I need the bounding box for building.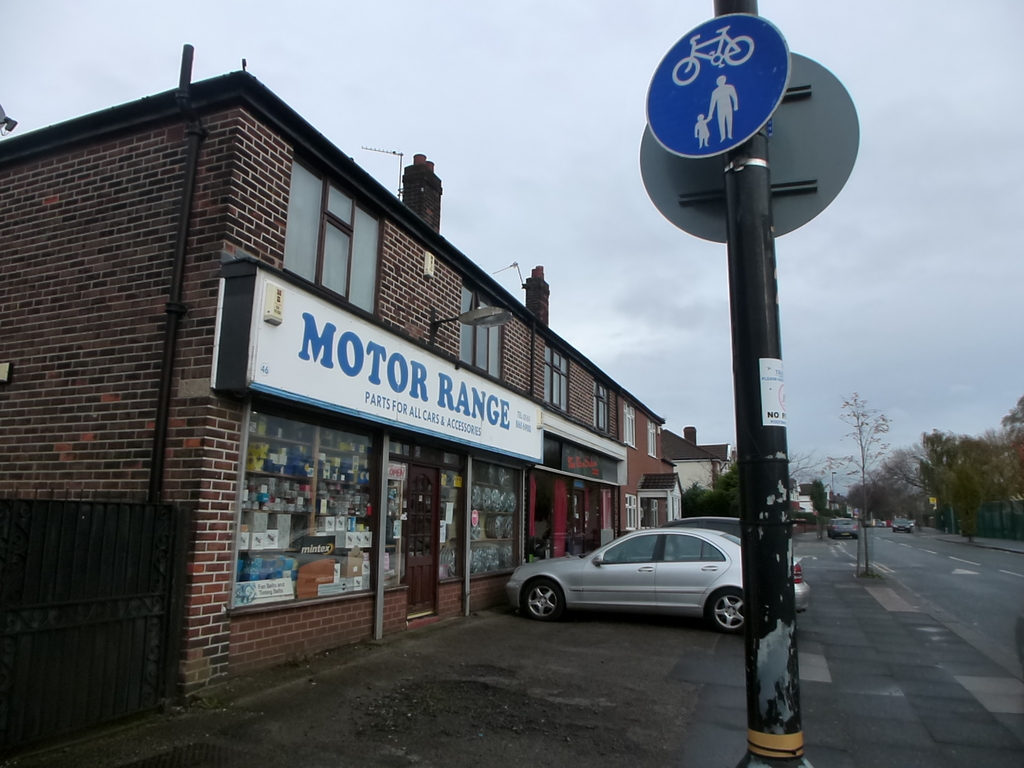
Here it is: <region>0, 67, 665, 721</region>.
